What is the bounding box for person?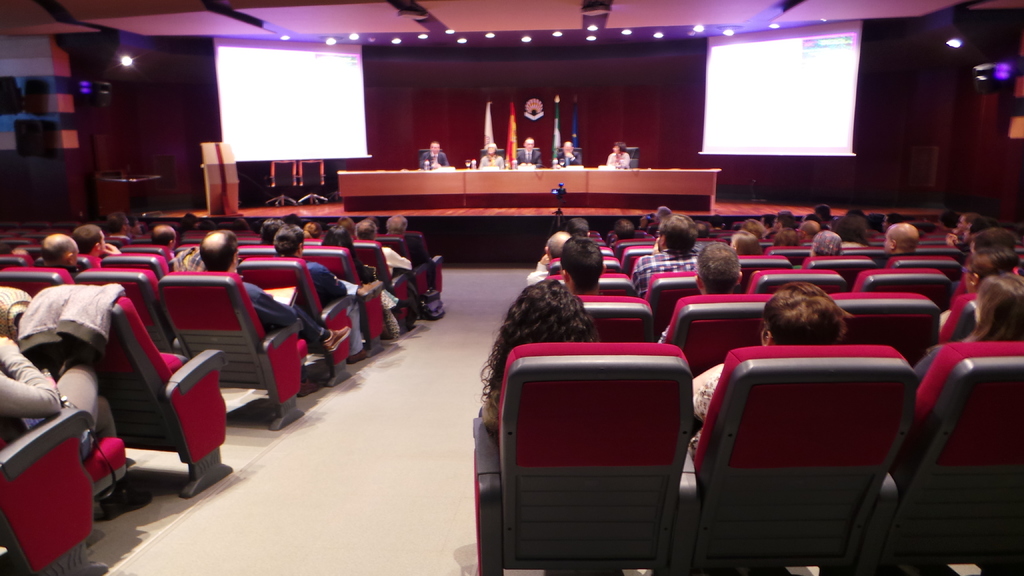
crop(561, 234, 613, 298).
